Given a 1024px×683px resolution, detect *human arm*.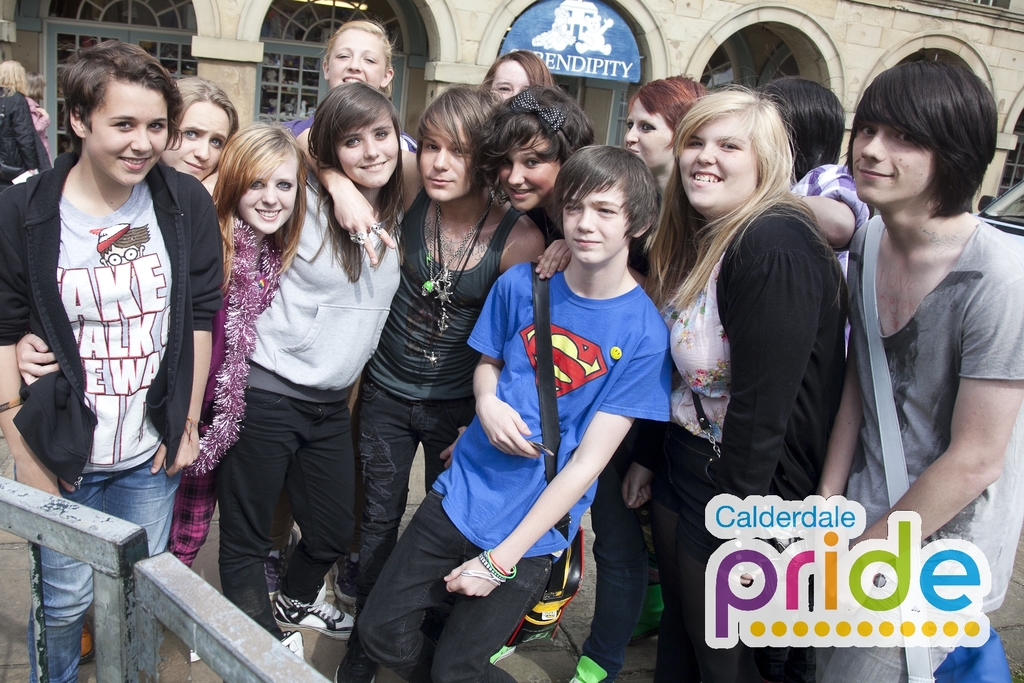
BBox(768, 192, 884, 252).
